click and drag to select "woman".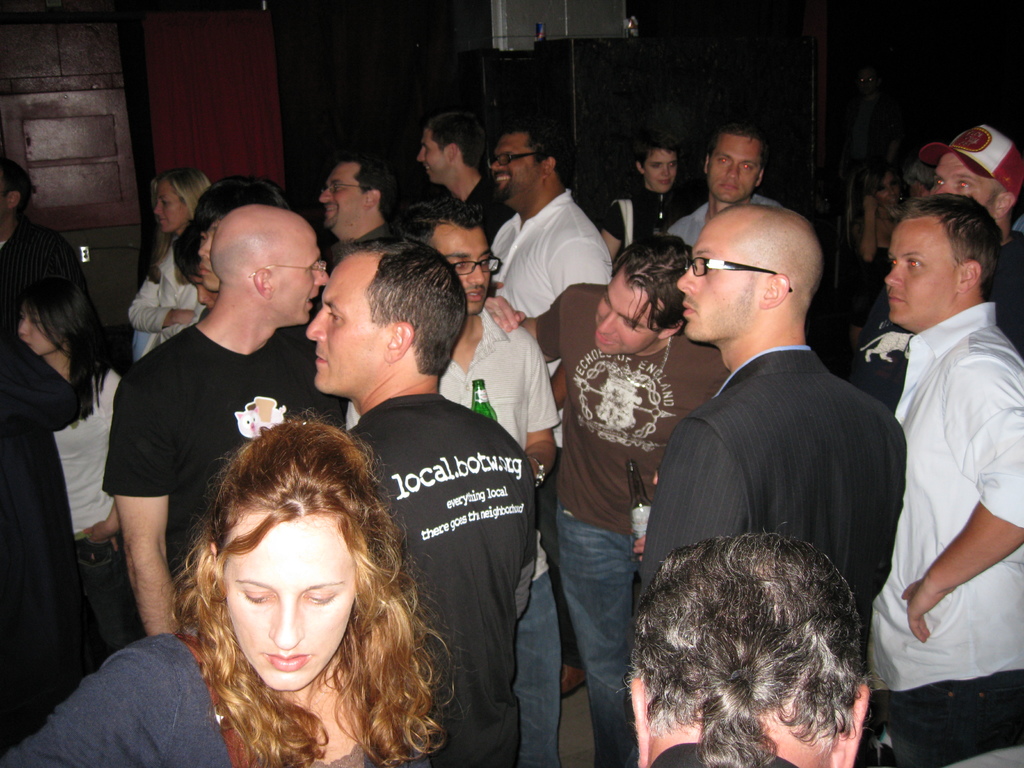
Selection: 15,275,129,669.
